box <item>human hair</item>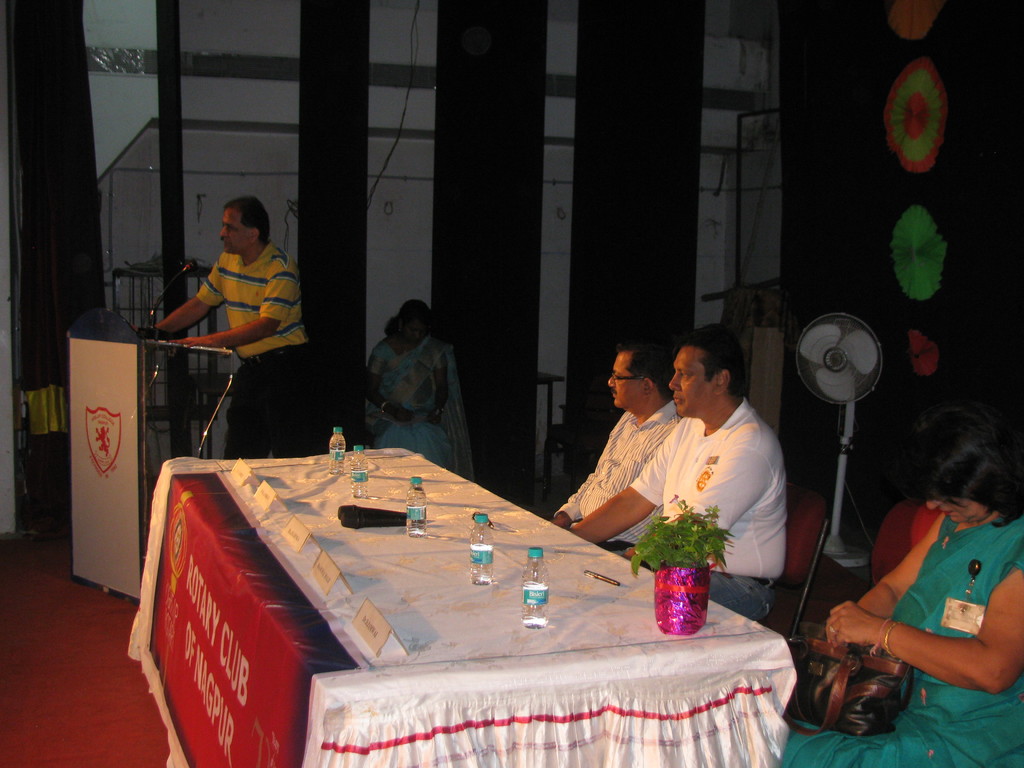
384 302 435 333
